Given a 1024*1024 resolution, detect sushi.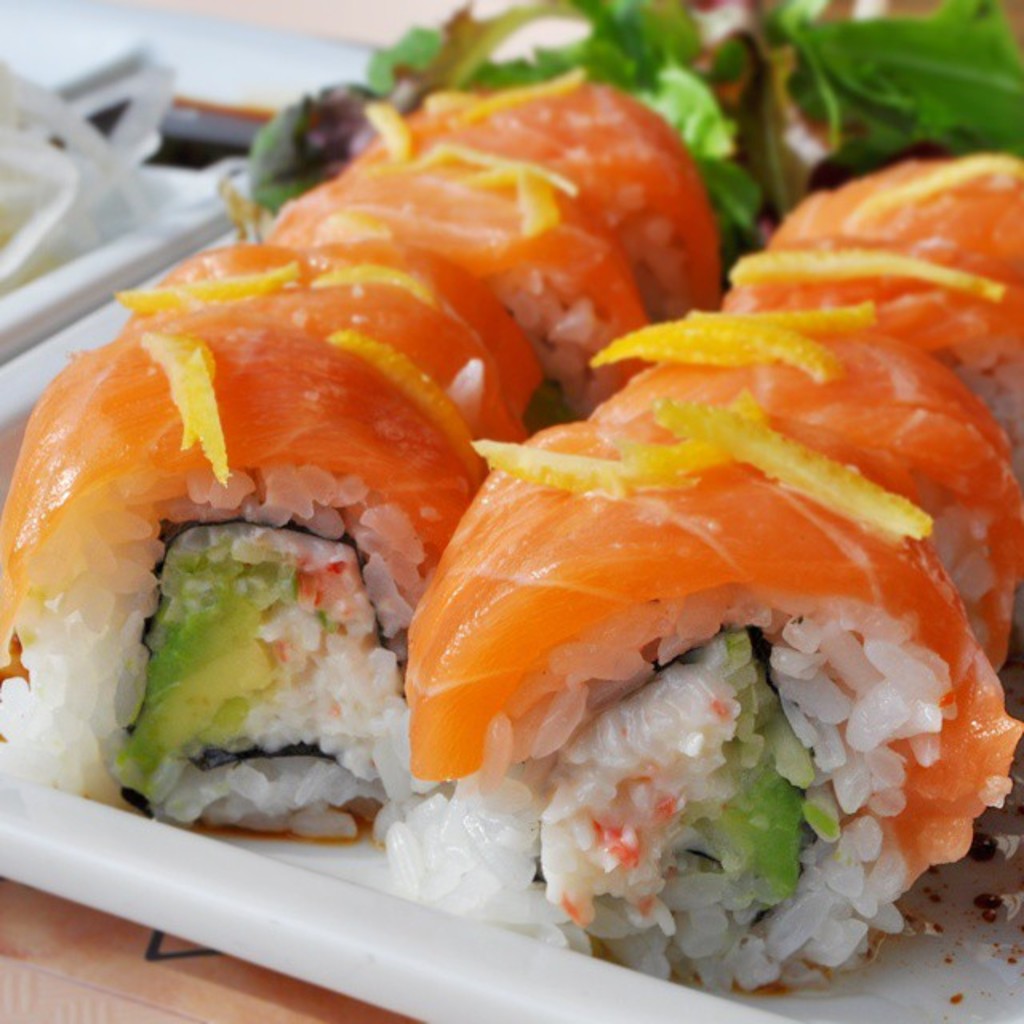
bbox=(379, 419, 1022, 987).
